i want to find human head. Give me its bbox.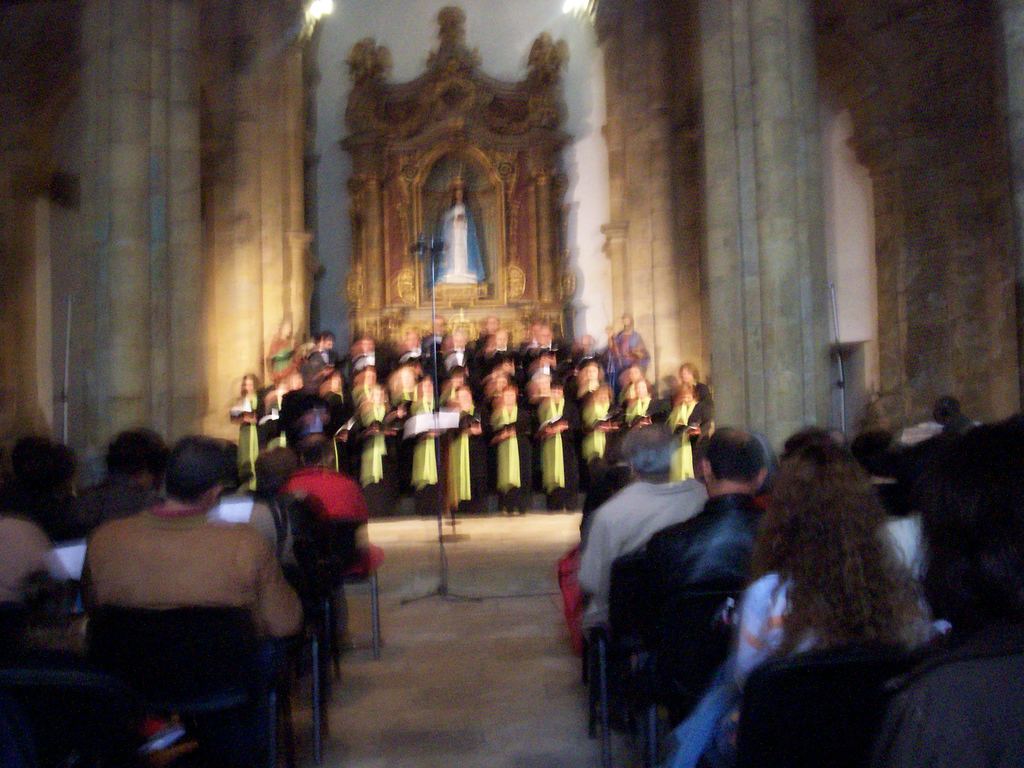
select_region(907, 413, 1023, 630).
